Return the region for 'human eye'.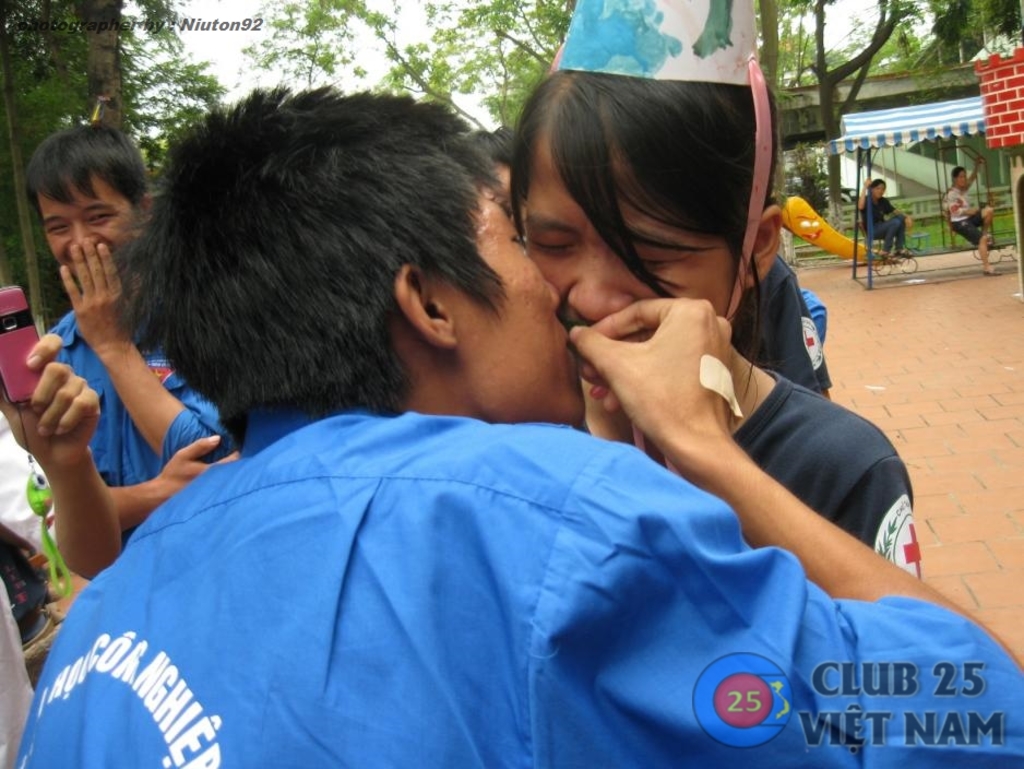
pyautogui.locateOnScreen(83, 206, 118, 224).
